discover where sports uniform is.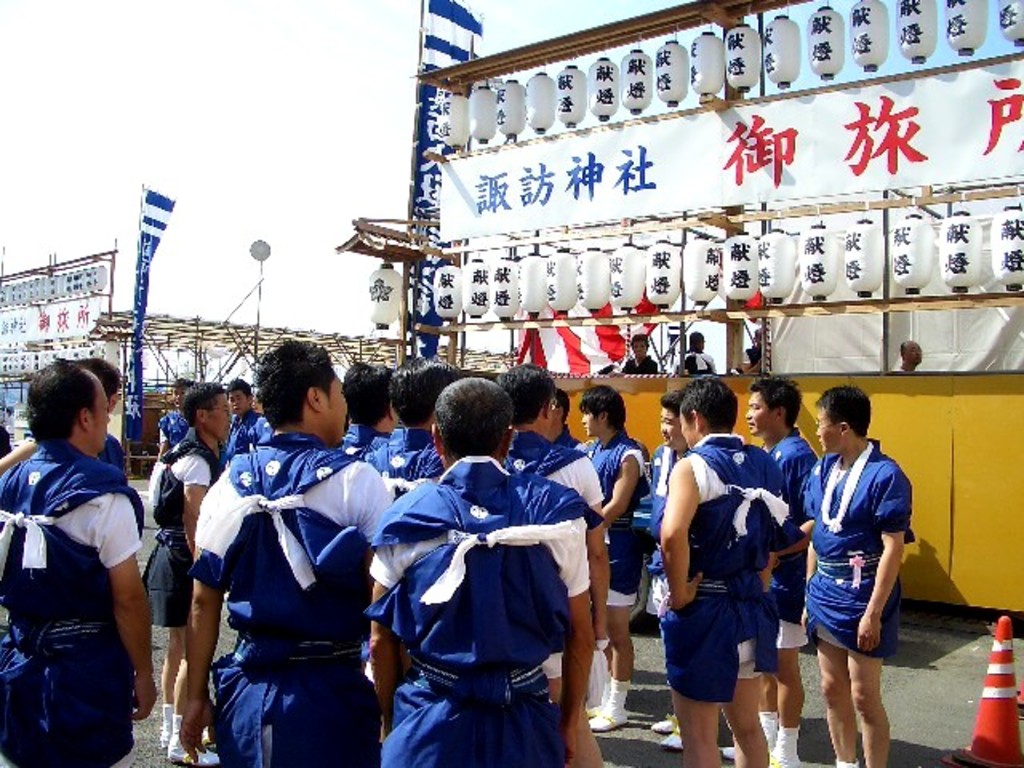
Discovered at 643, 435, 838, 766.
